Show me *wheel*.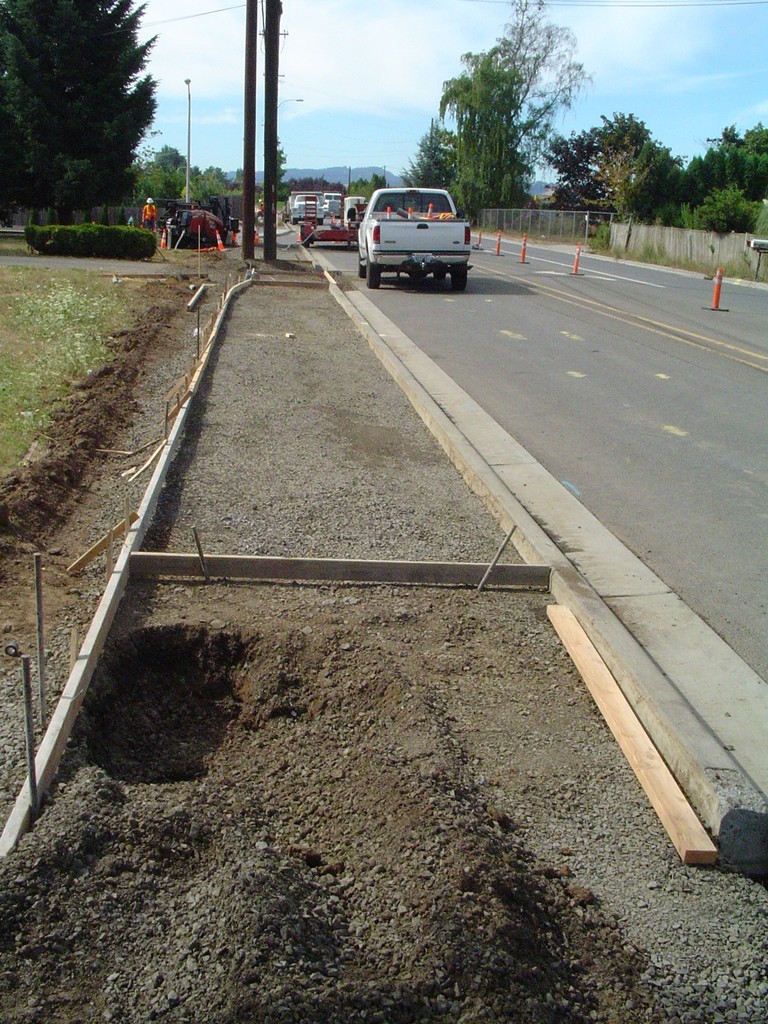
*wheel* is here: [left=453, top=259, right=465, bottom=292].
